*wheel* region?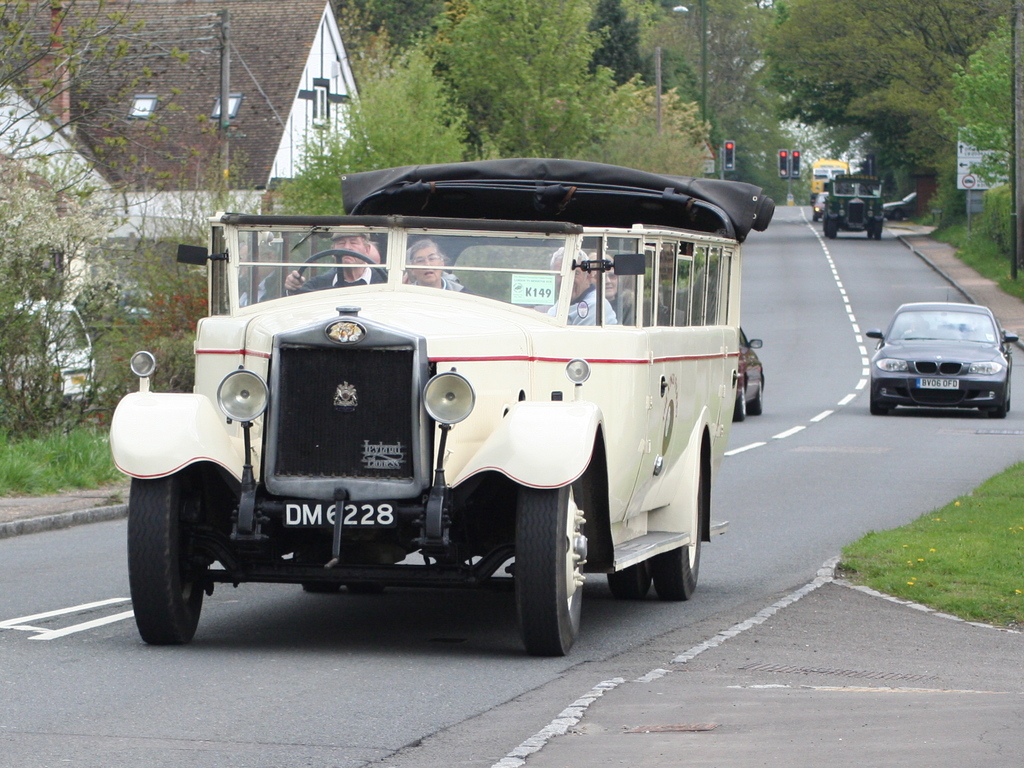
994 396 1007 416
